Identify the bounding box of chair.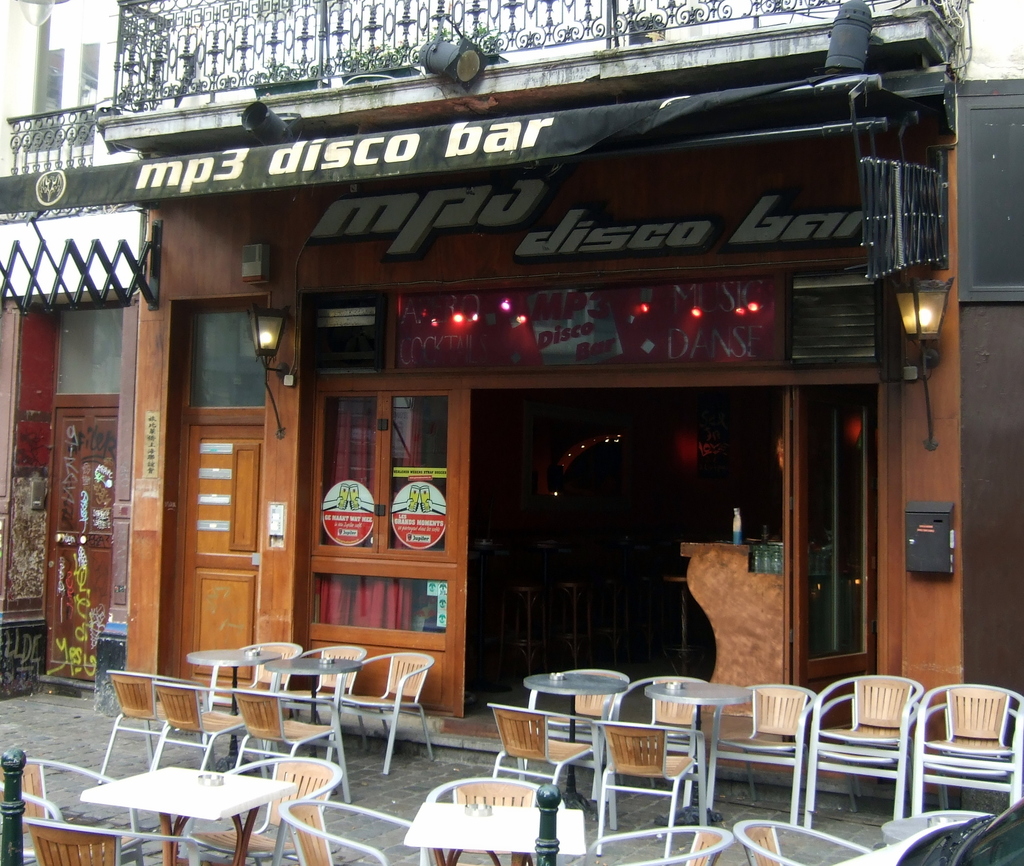
[x1=281, y1=795, x2=437, y2=865].
